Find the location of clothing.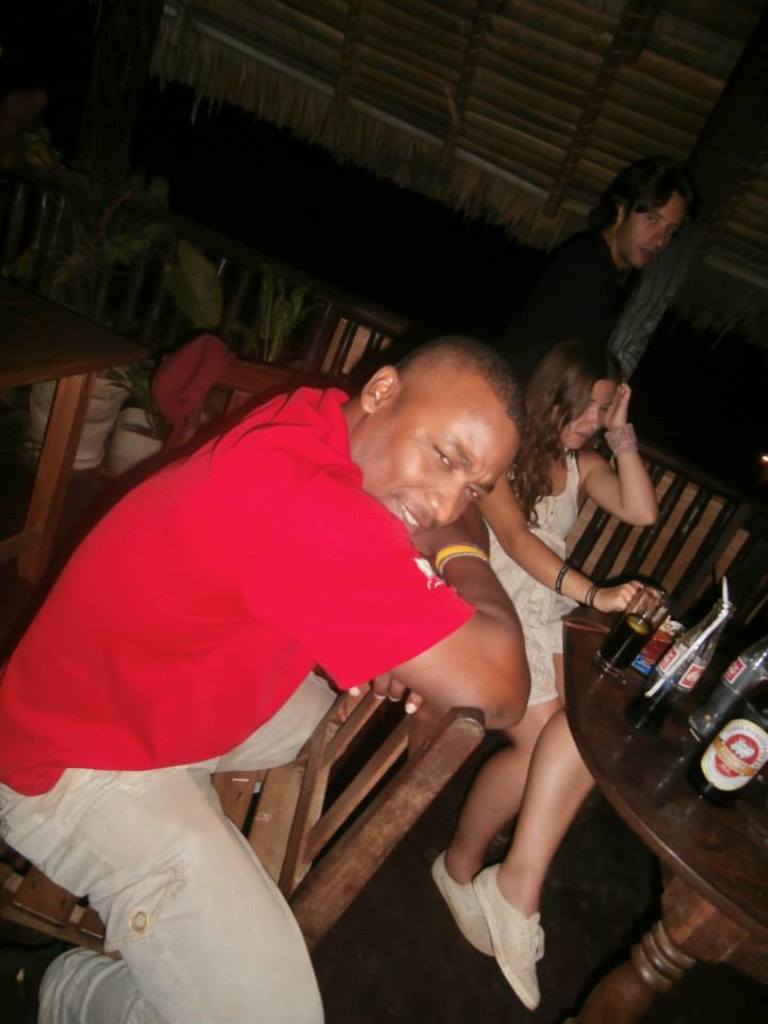
Location: BBox(538, 230, 627, 353).
